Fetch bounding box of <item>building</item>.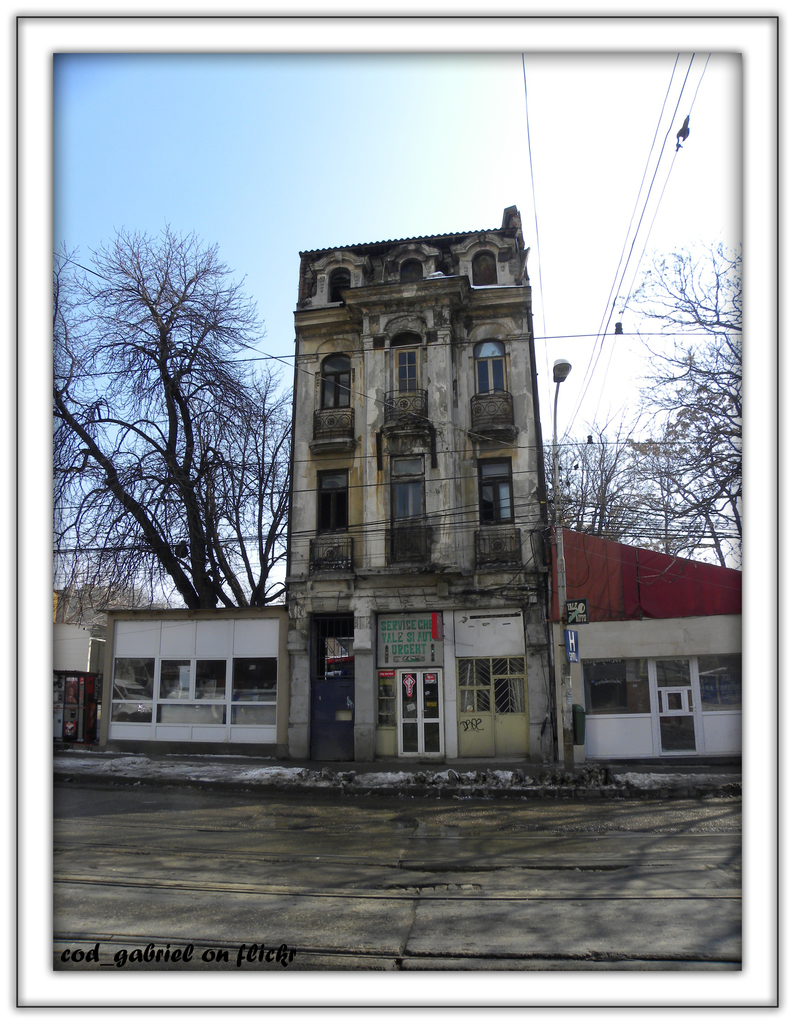
Bbox: [x1=277, y1=211, x2=545, y2=781].
